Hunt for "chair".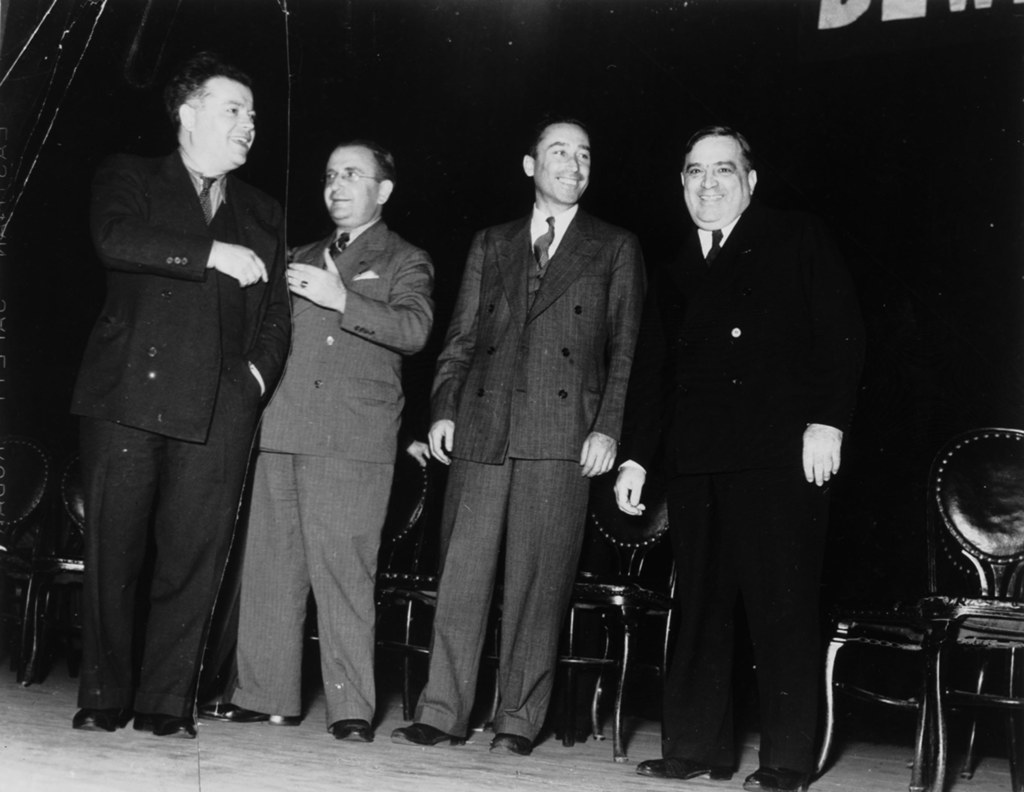
Hunted down at pyautogui.locateOnScreen(398, 496, 509, 738).
